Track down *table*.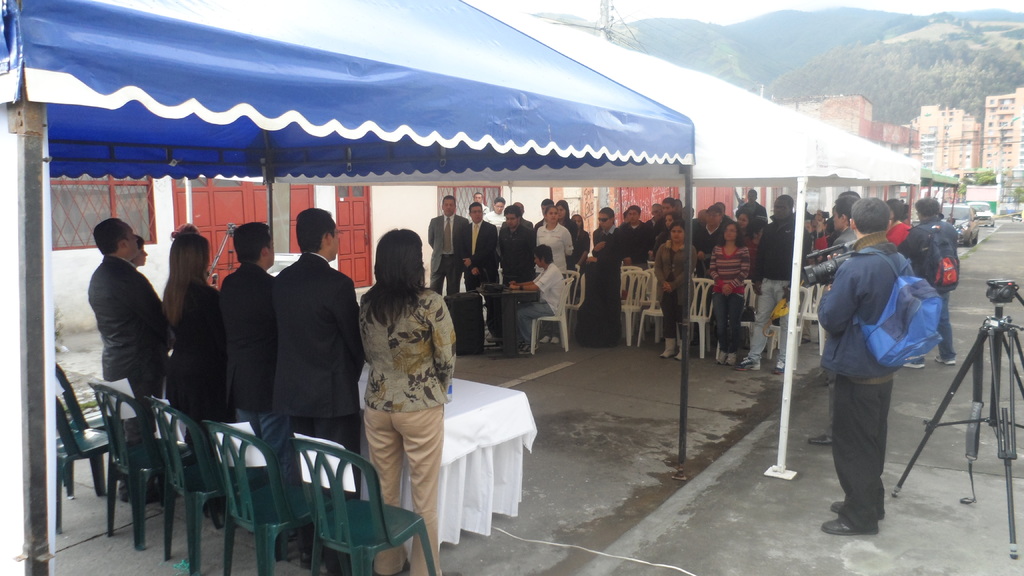
Tracked to <box>482,284,538,355</box>.
